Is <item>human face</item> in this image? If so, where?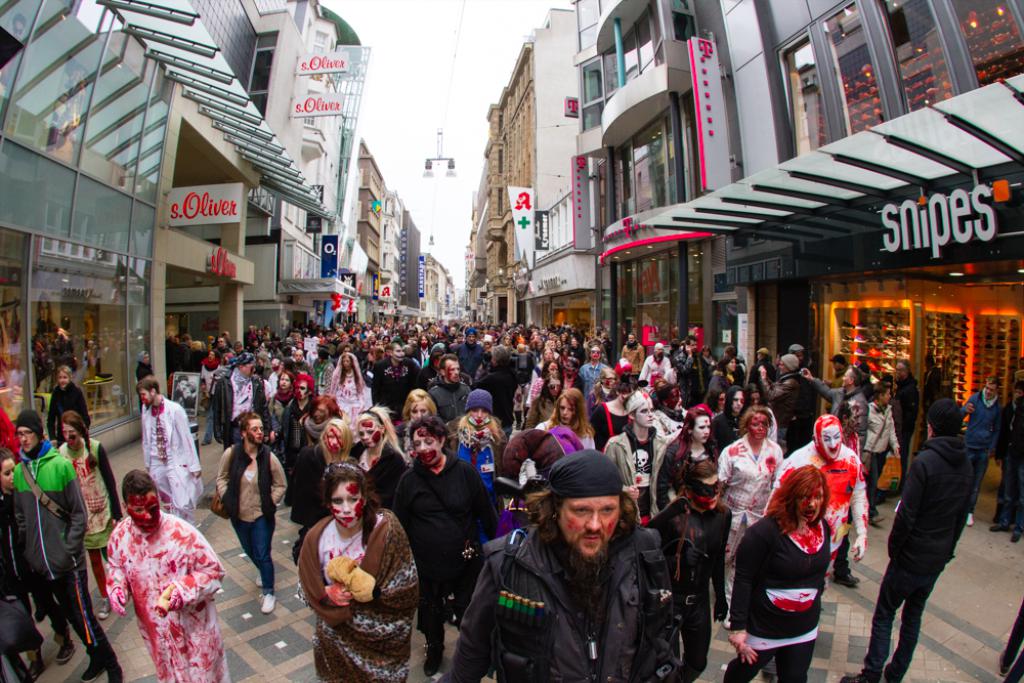
Yes, at (18, 424, 35, 451).
